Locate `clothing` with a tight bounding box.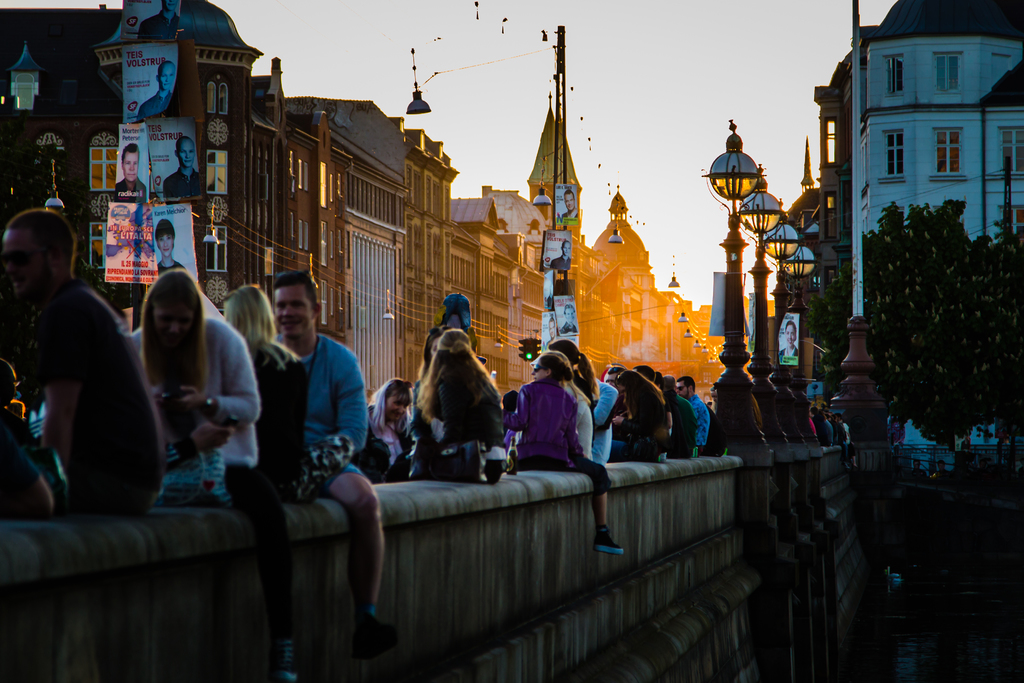
left=10, top=283, right=168, bottom=502.
